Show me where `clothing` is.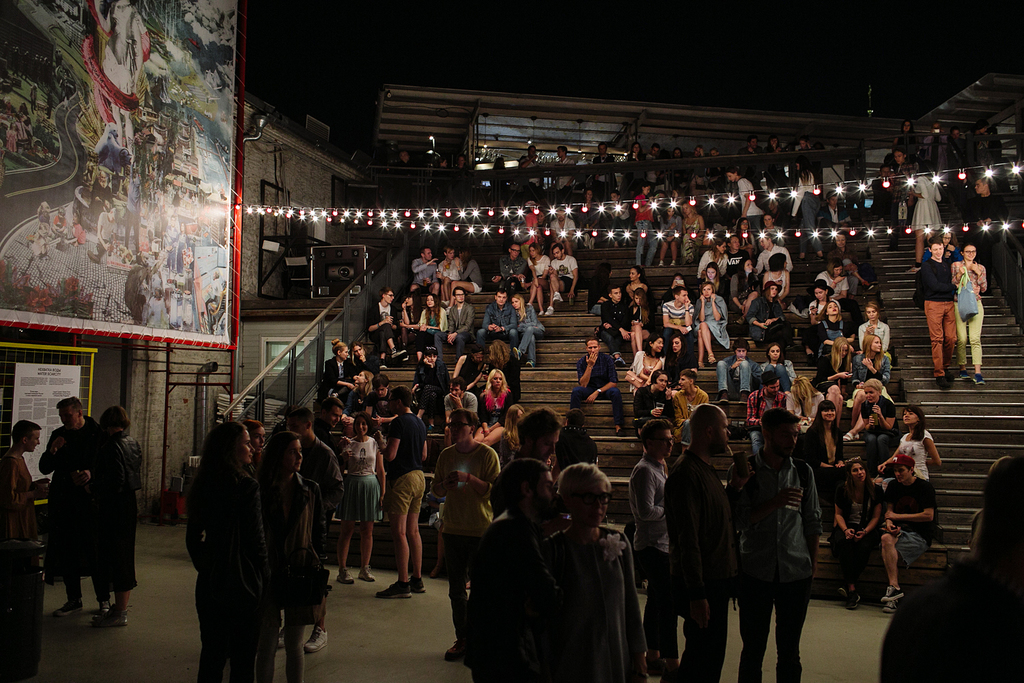
`clothing` is at [32,412,115,608].
